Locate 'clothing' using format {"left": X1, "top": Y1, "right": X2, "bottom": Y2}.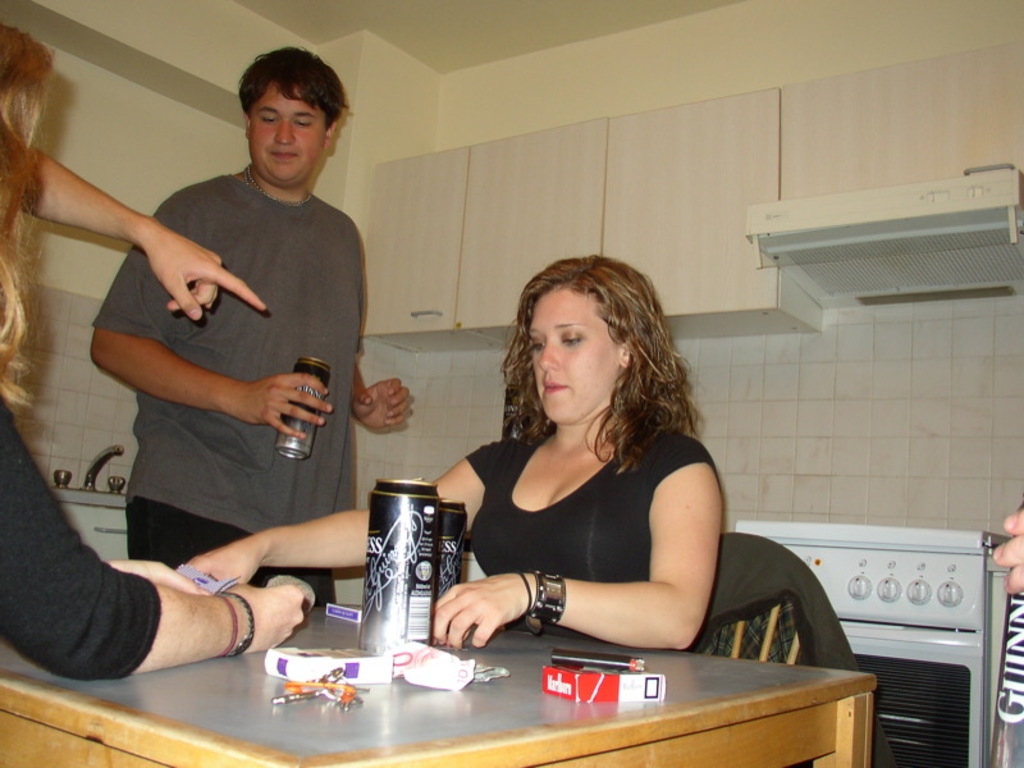
{"left": 0, "top": 385, "right": 146, "bottom": 666}.
